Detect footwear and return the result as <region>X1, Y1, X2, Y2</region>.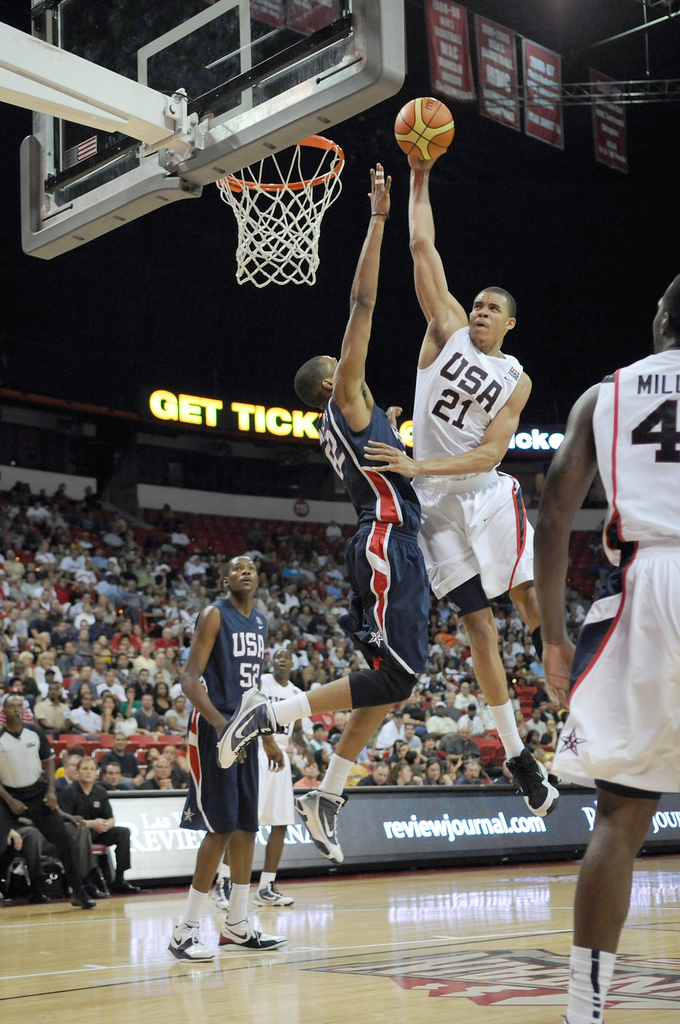
<region>28, 893, 51, 909</region>.
